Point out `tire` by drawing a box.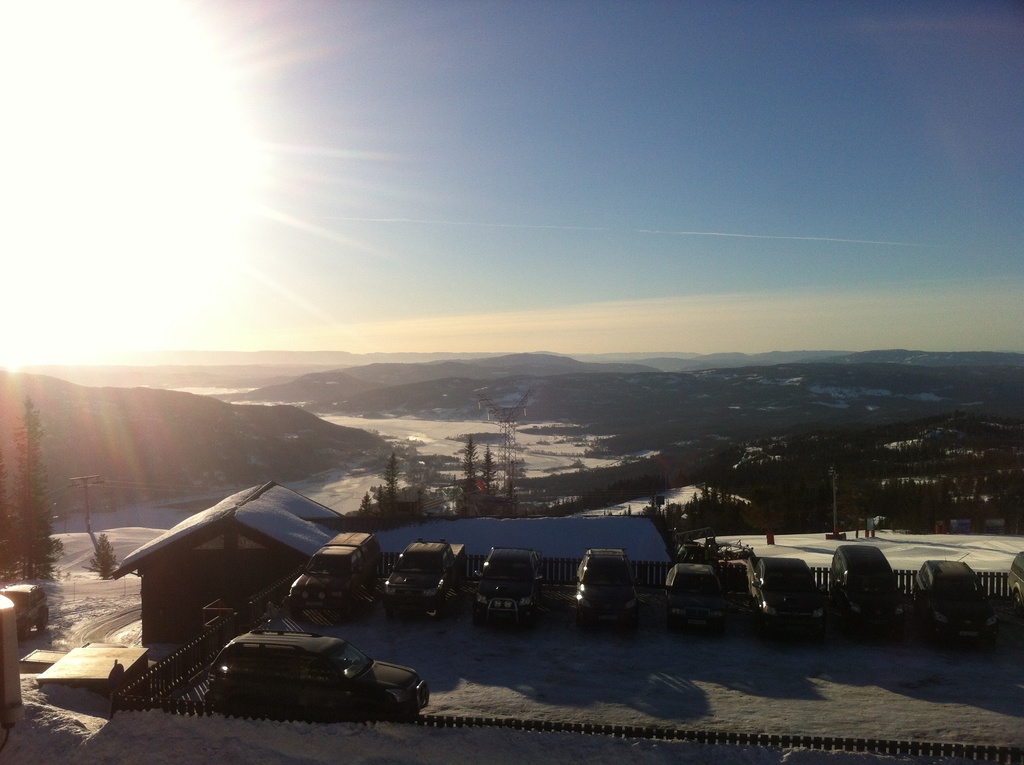
rect(289, 606, 303, 620).
